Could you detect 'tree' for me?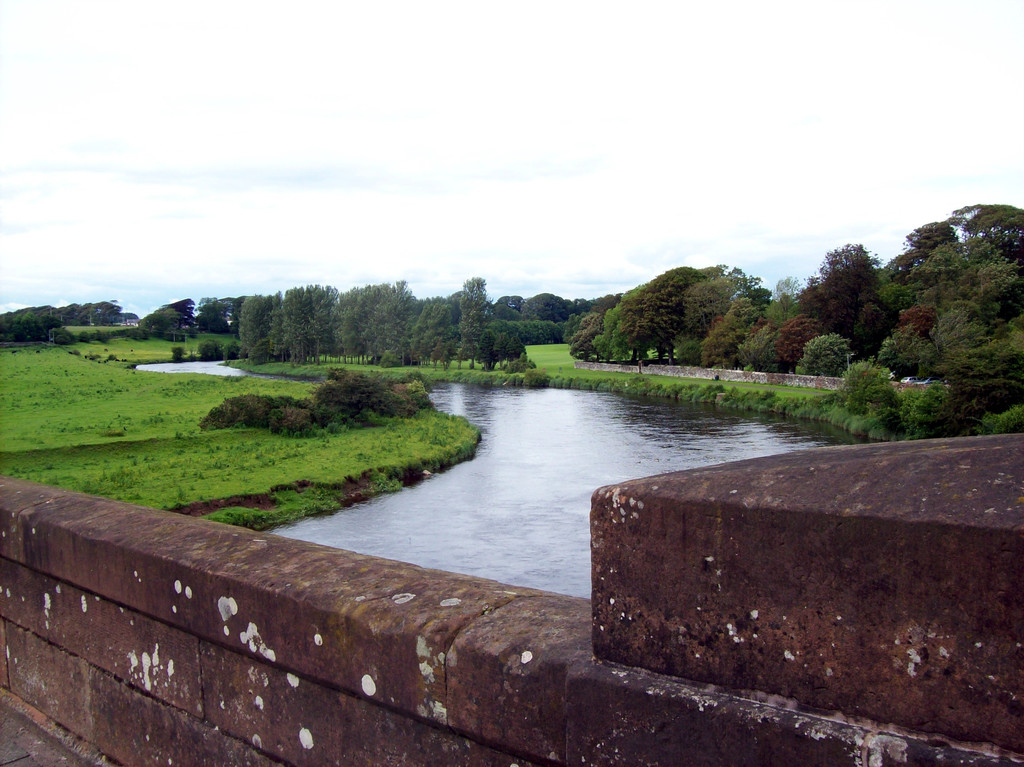
Detection result: 163,295,198,328.
